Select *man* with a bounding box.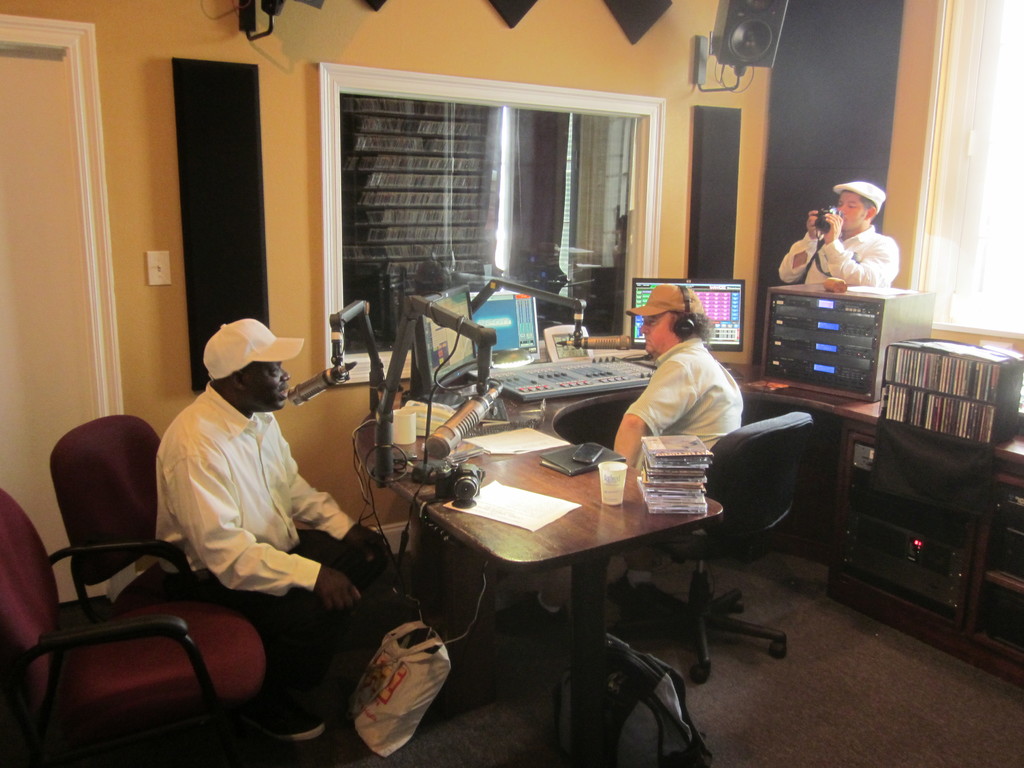
<box>593,282,750,625</box>.
